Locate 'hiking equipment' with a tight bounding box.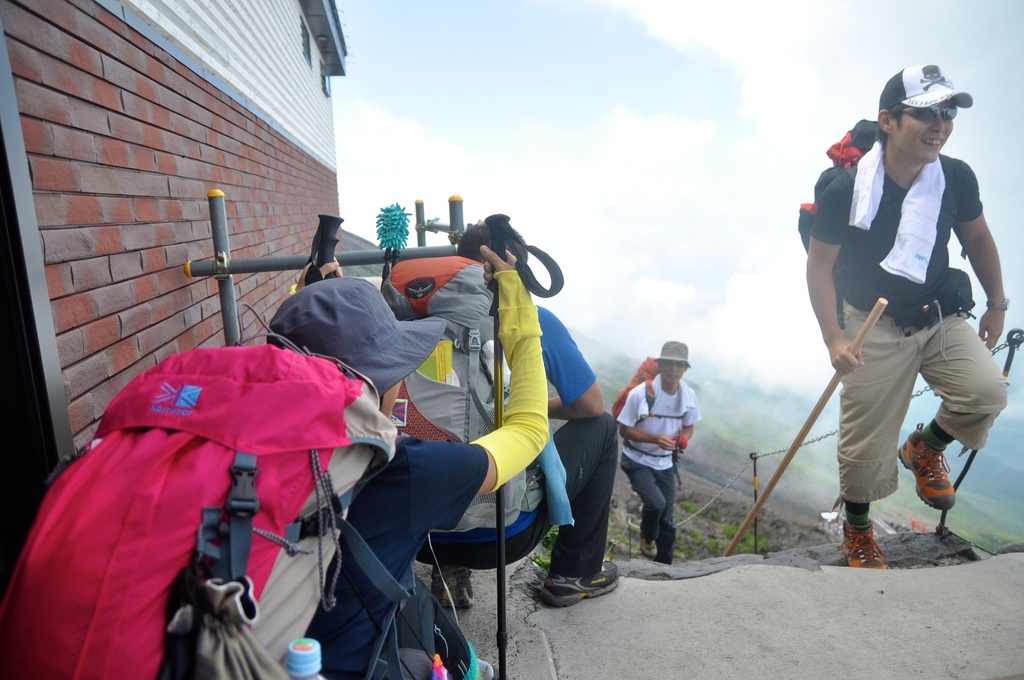
(609,353,661,439).
